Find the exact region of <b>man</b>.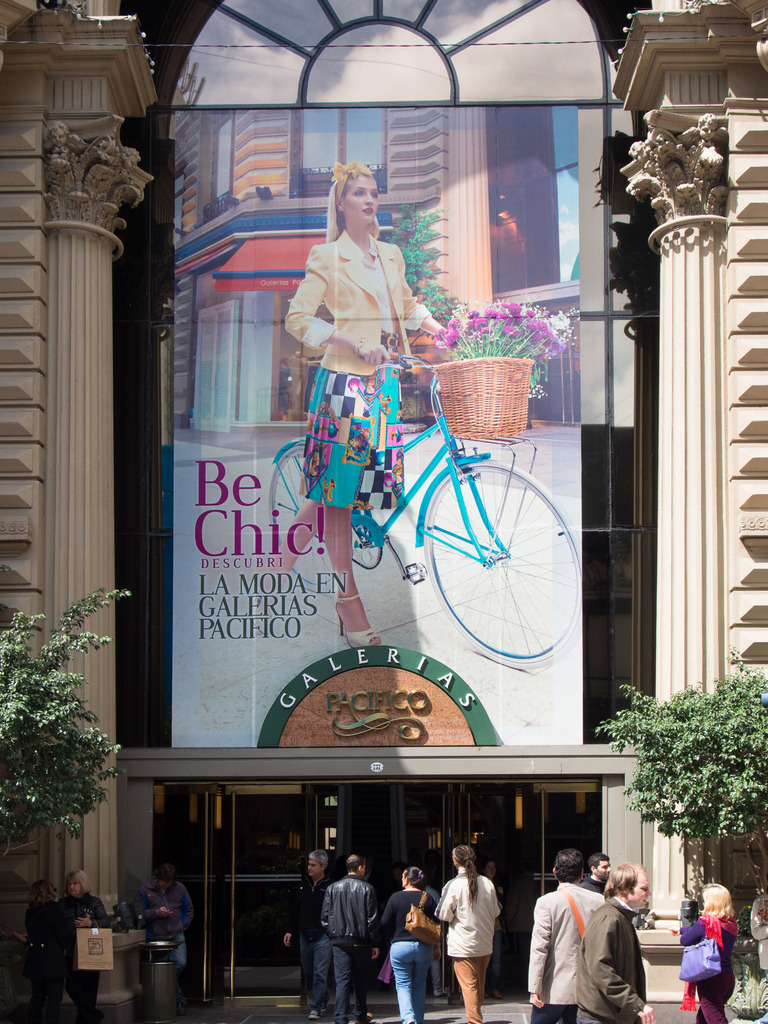
Exact region: 527 848 607 1023.
